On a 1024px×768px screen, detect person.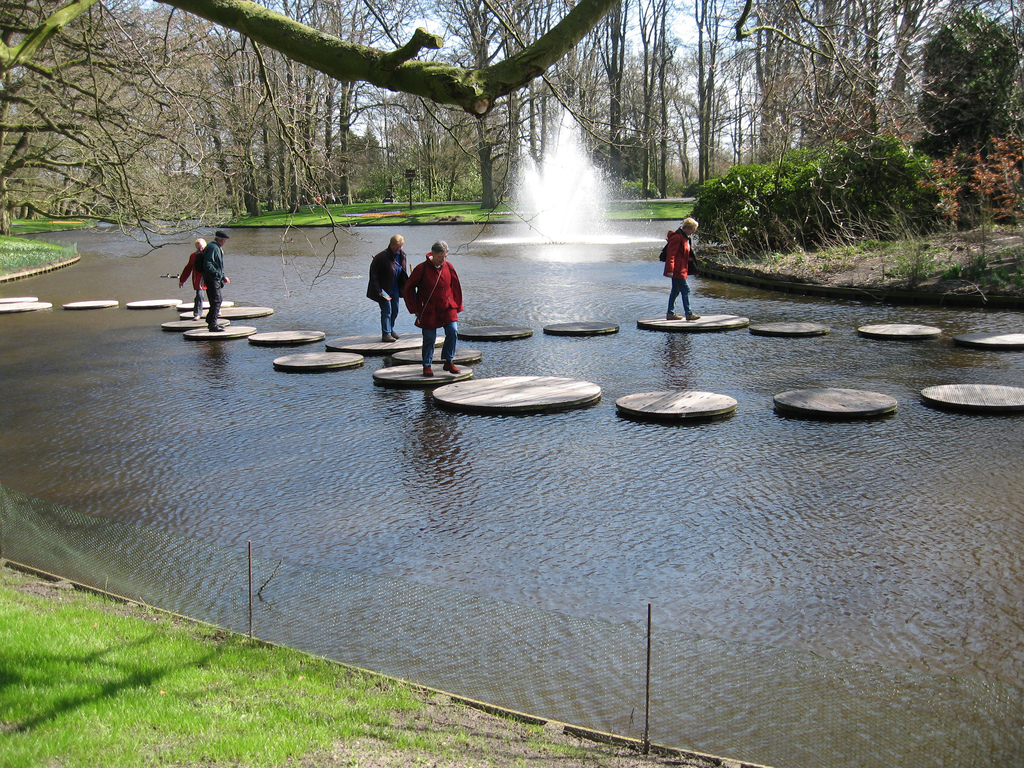
[left=179, top=237, right=206, bottom=292].
